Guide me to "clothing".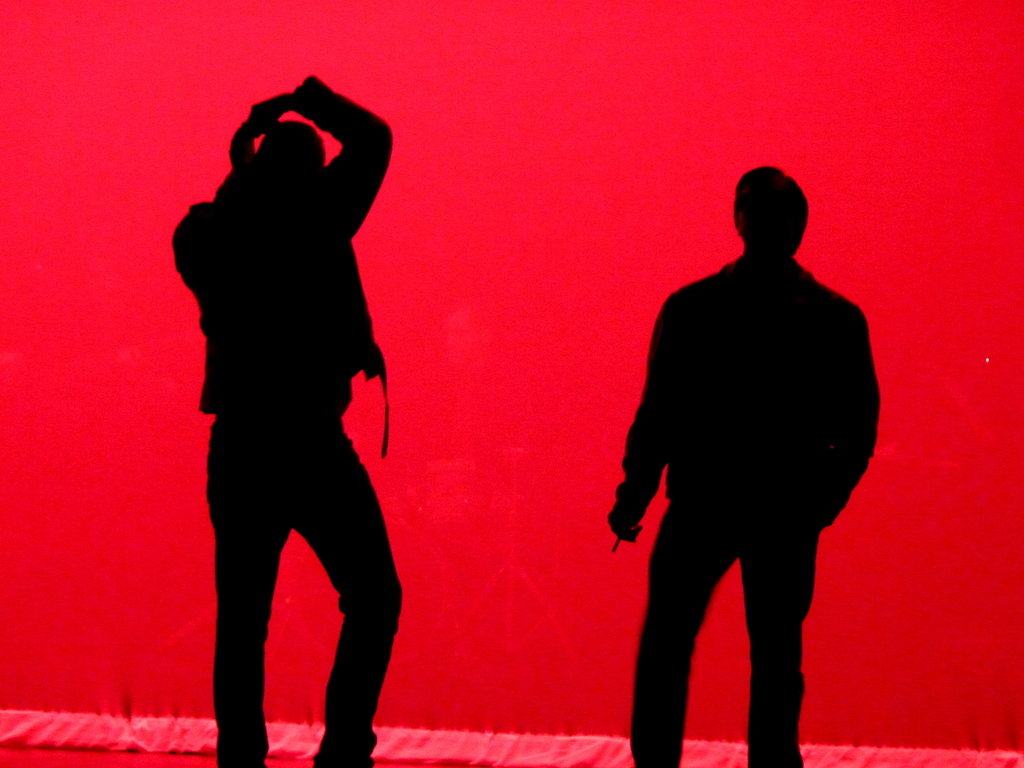
Guidance: rect(173, 70, 407, 767).
